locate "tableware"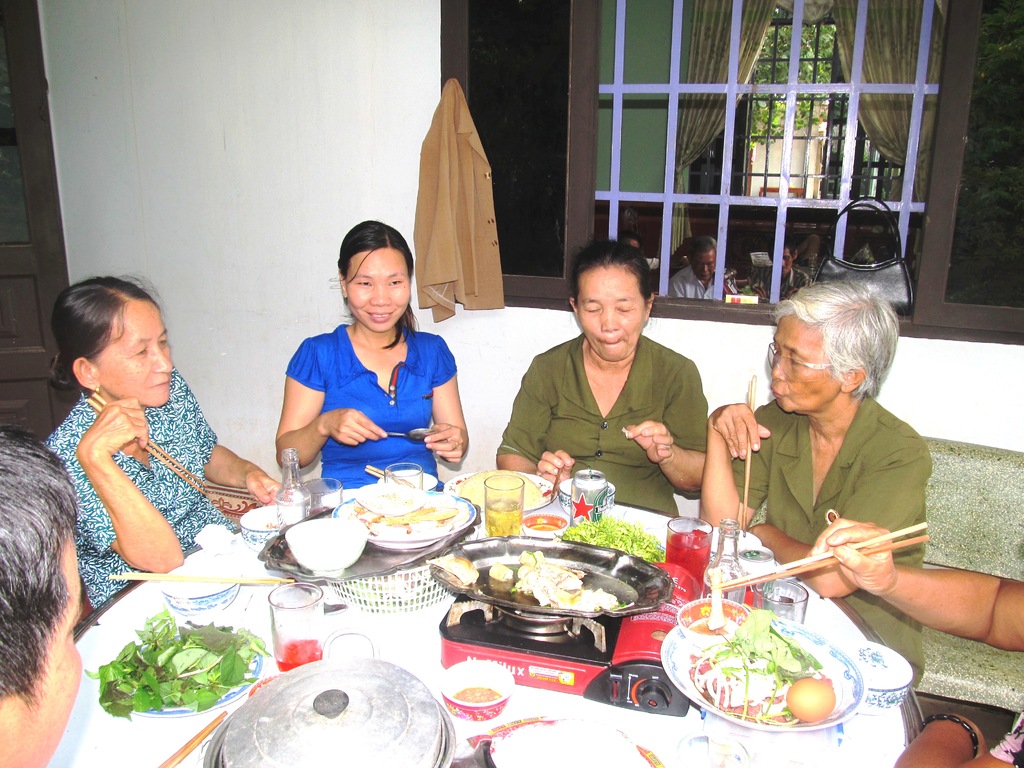
BBox(431, 540, 673, 611)
